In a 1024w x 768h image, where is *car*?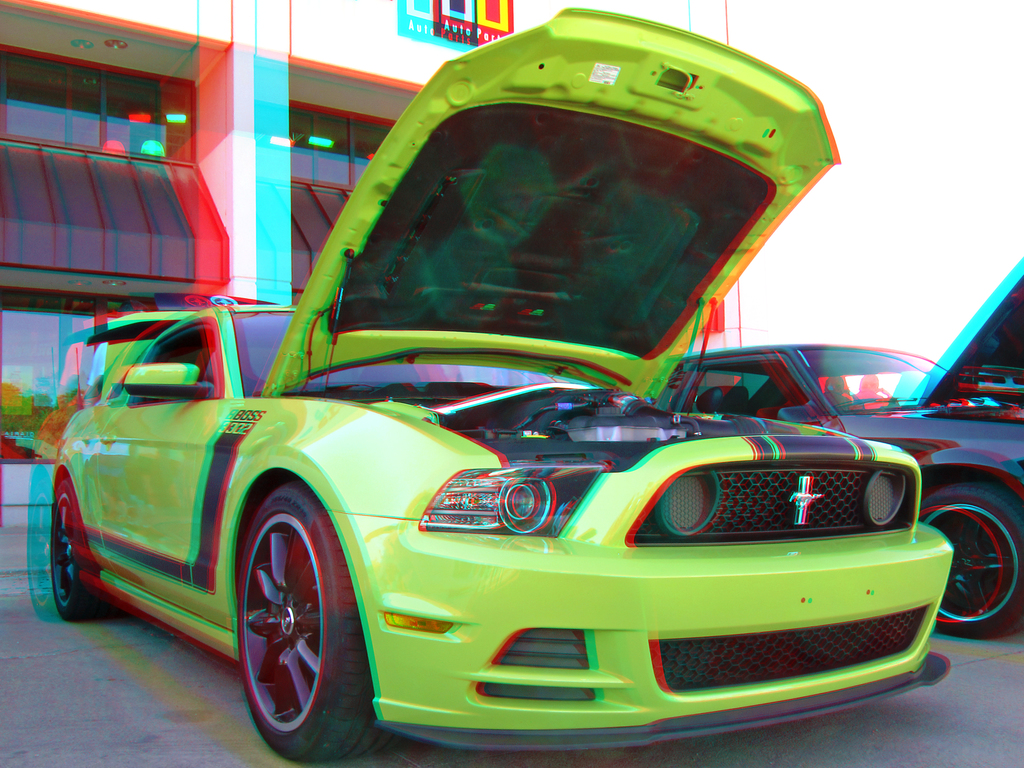
x1=52 y1=6 x2=948 y2=765.
